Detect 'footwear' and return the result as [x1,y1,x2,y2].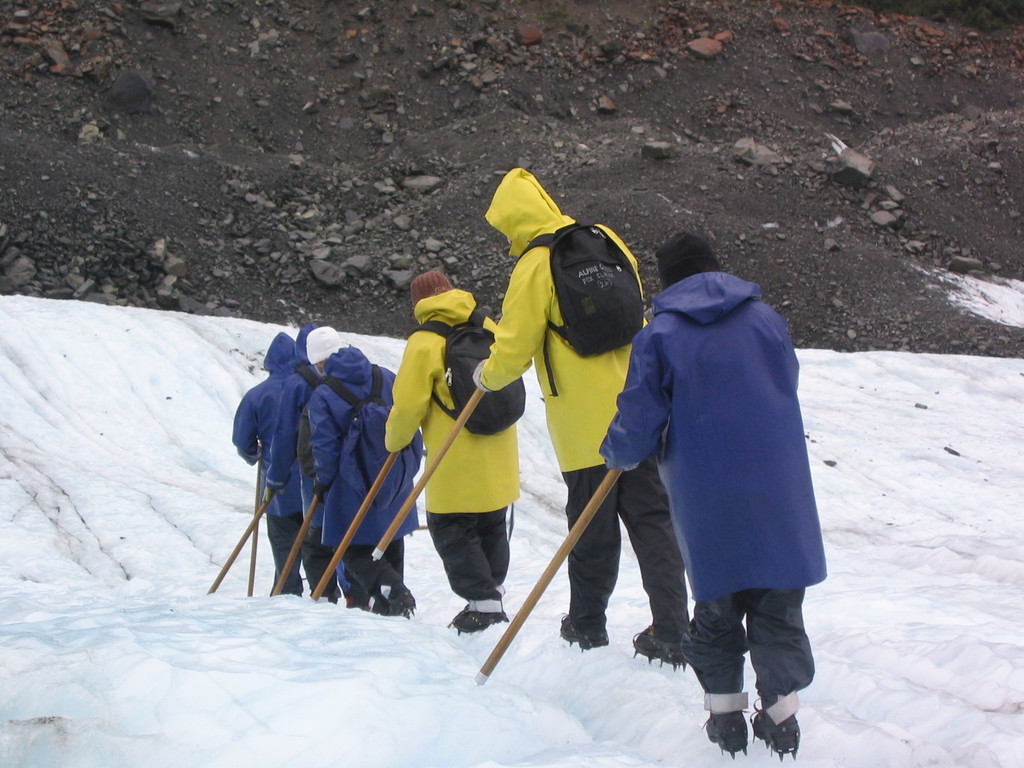
[561,612,608,653].
